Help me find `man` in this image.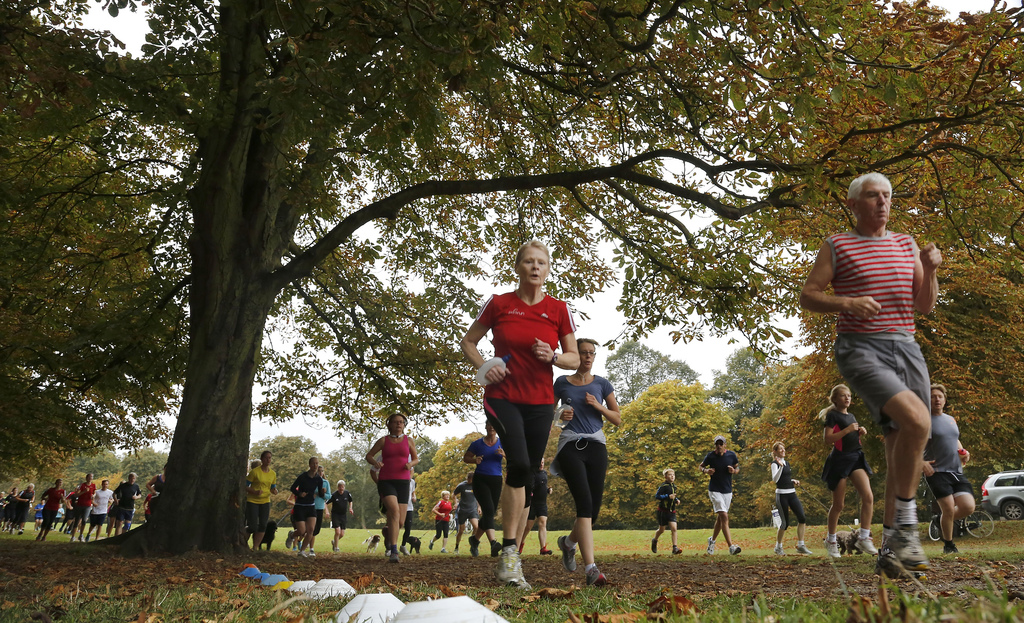
Found it: 796, 175, 958, 552.
